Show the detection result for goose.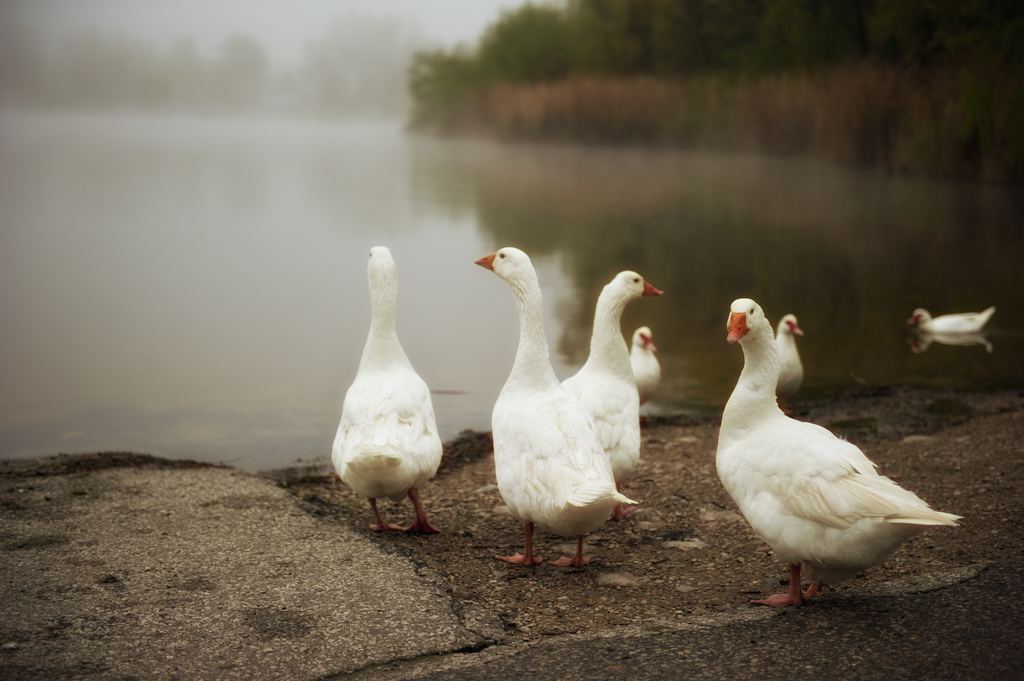
332/248/446/529.
